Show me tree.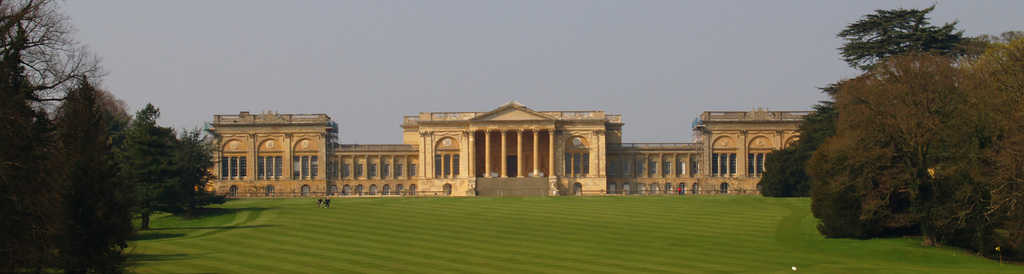
tree is here: 45:58:157:273.
